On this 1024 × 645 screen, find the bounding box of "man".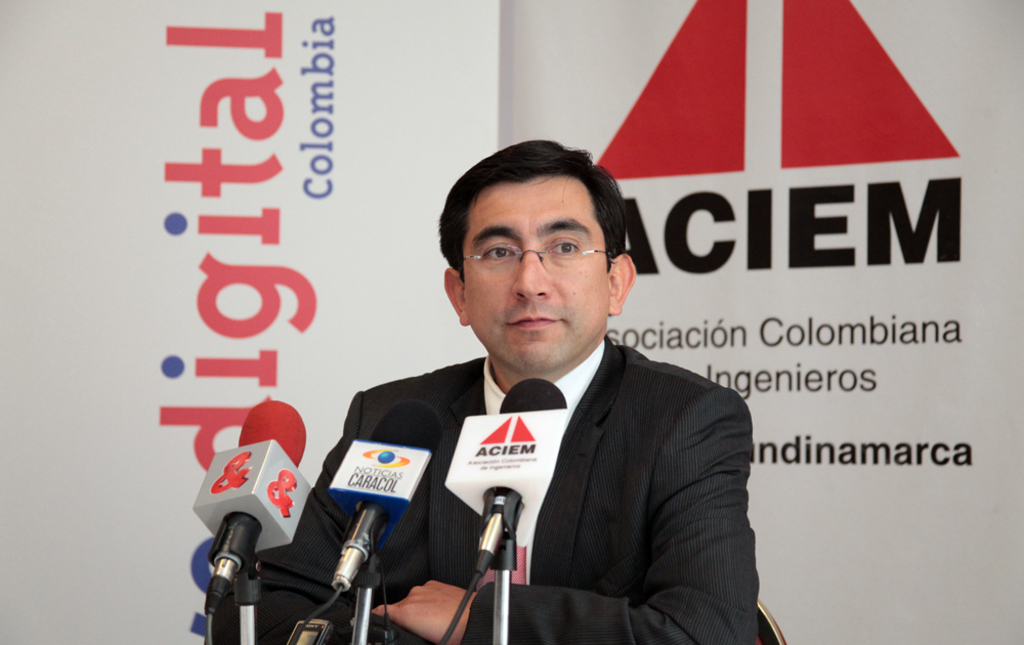
Bounding box: 334 137 772 634.
